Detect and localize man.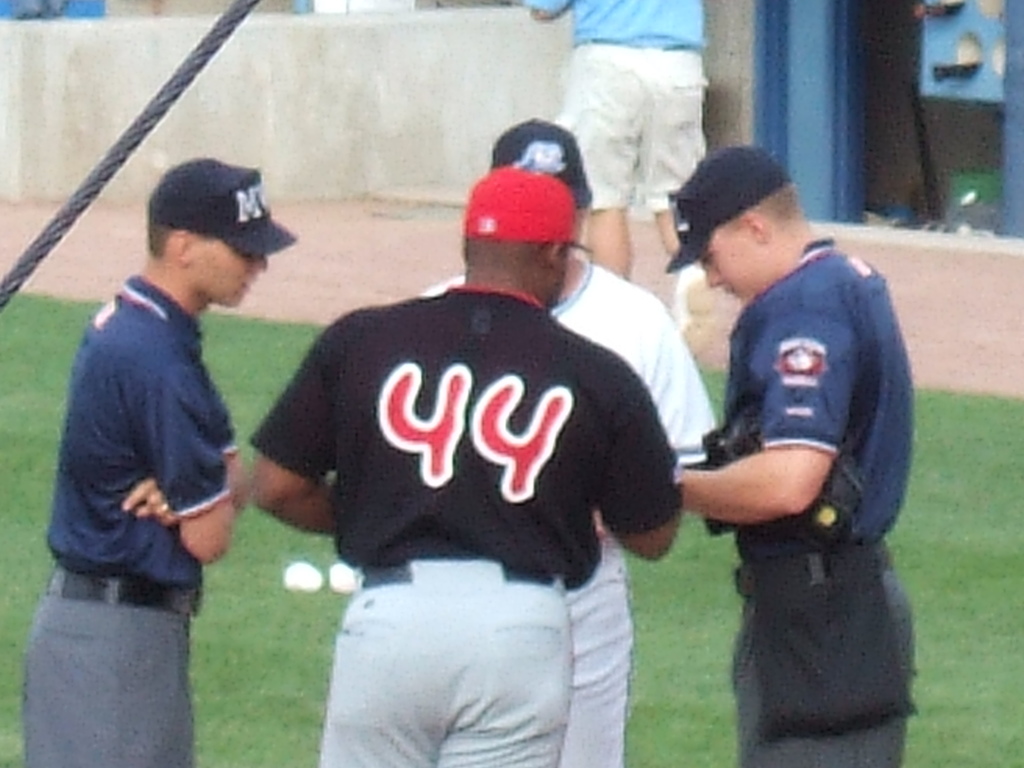
Localized at (248, 166, 691, 767).
